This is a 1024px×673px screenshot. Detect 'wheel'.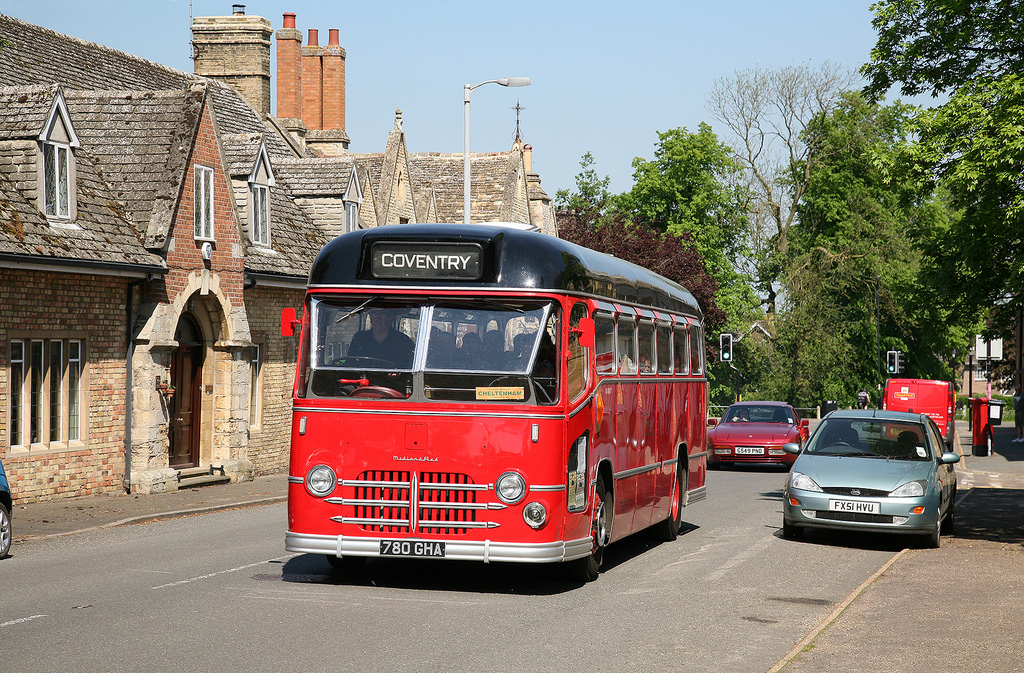
{"left": 660, "top": 473, "right": 679, "bottom": 533}.
